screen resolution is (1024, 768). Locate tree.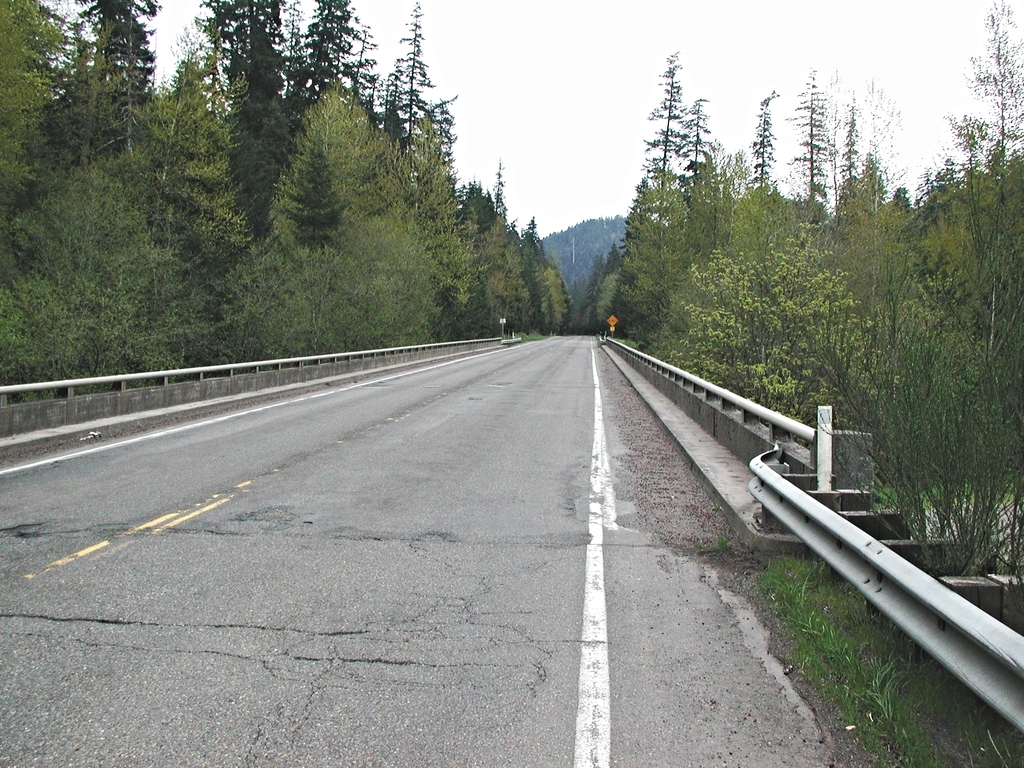
select_region(968, 2, 1023, 167).
